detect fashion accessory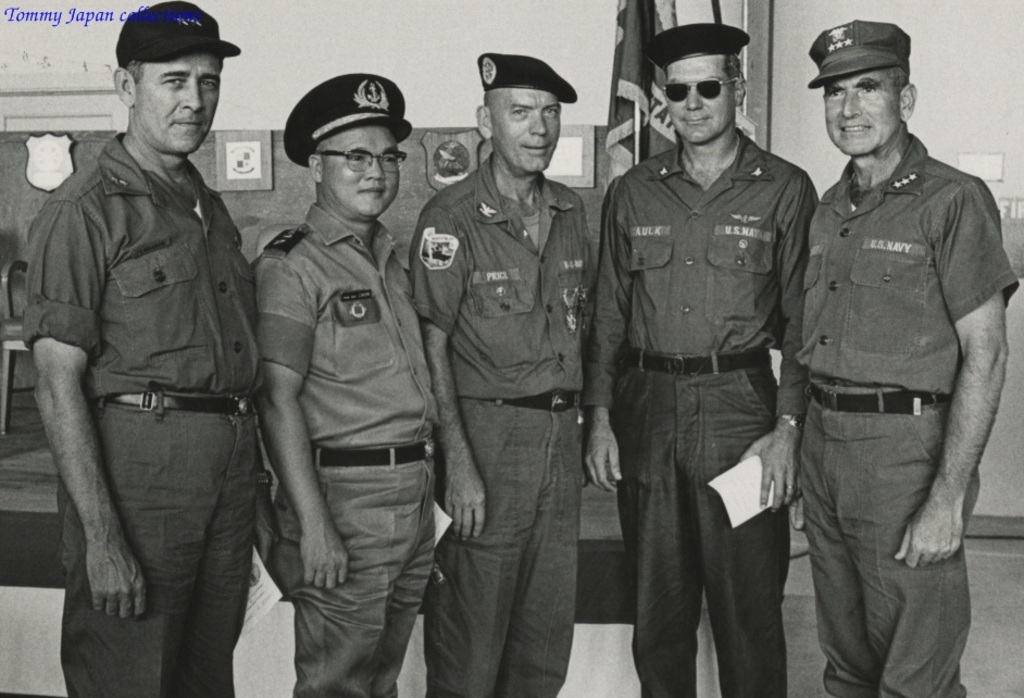
l=305, t=439, r=437, b=466
